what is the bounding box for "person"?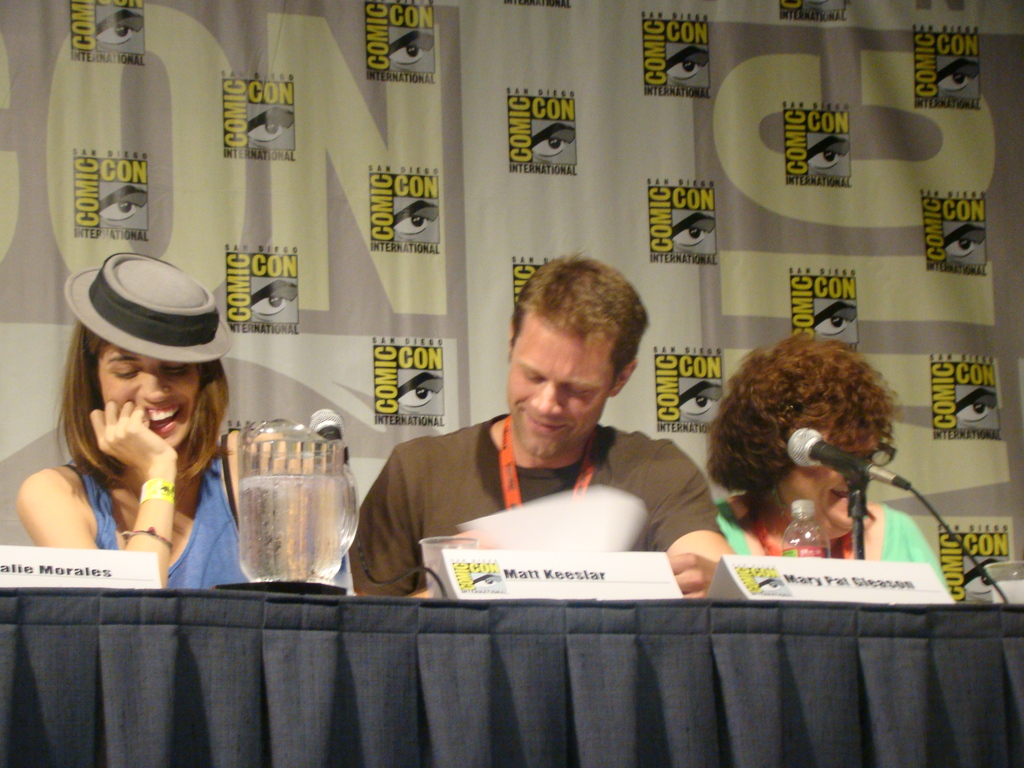
{"left": 340, "top": 248, "right": 737, "bottom": 599}.
